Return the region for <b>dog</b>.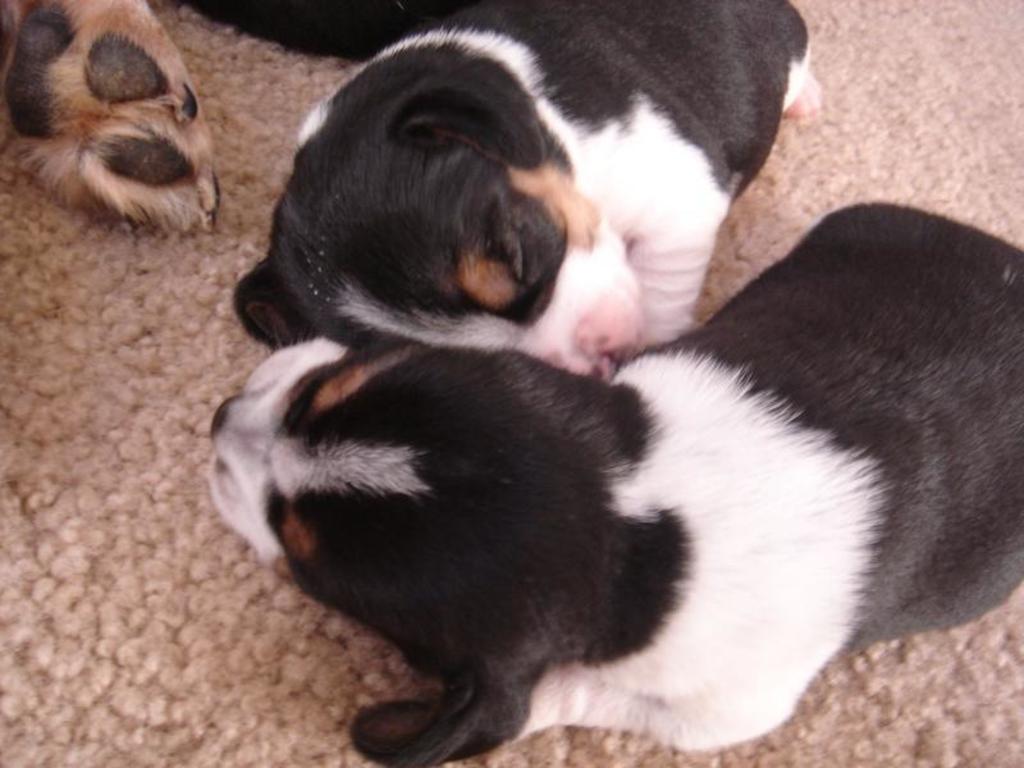
(x1=202, y1=196, x2=1023, y2=767).
